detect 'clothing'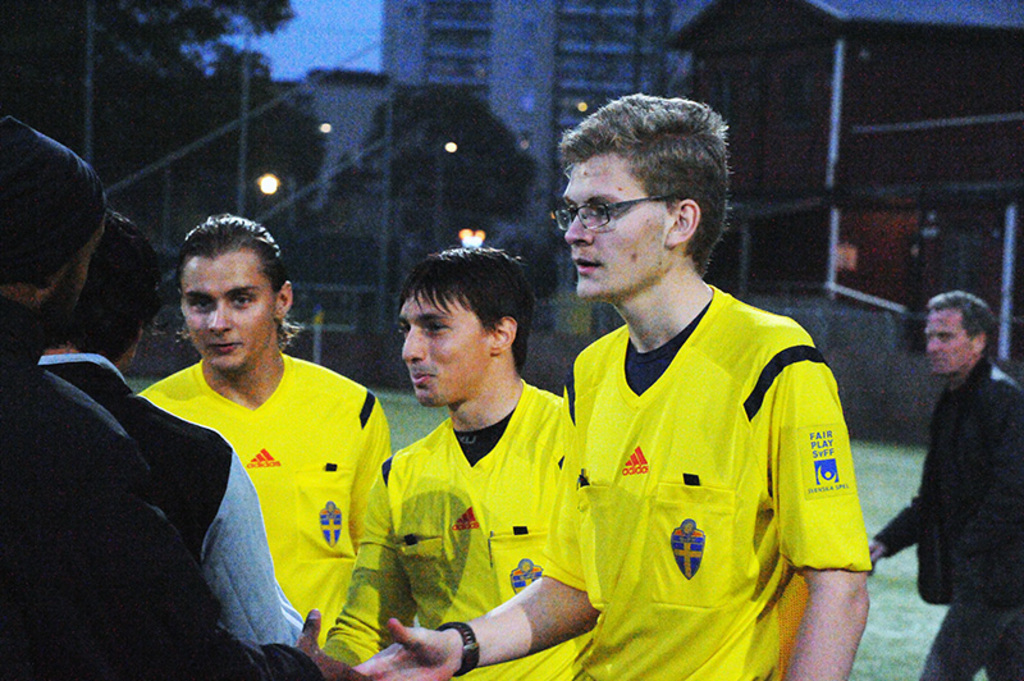
x1=140 y1=347 x2=398 y2=649
